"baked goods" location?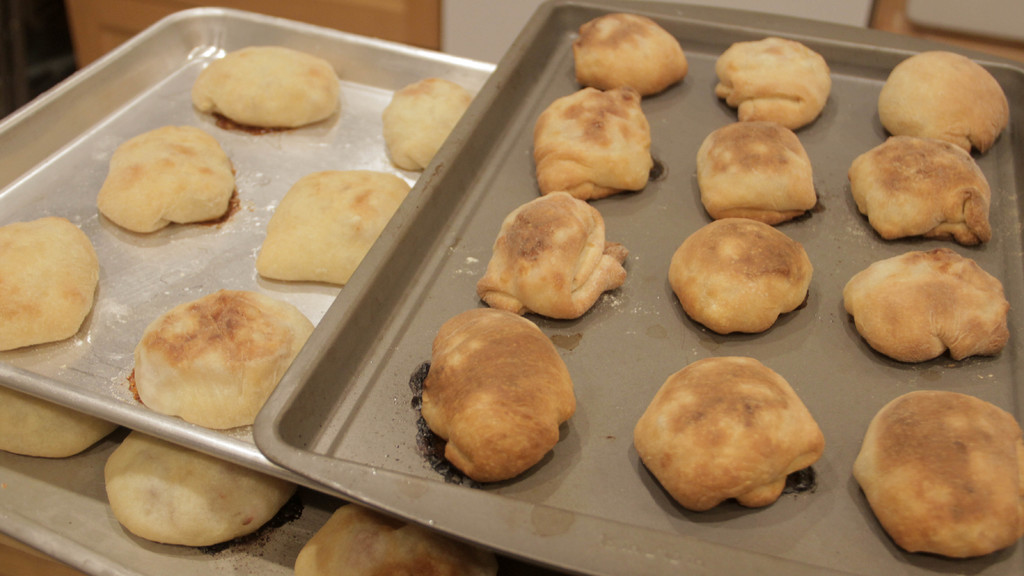
{"left": 99, "top": 435, "right": 299, "bottom": 548}
